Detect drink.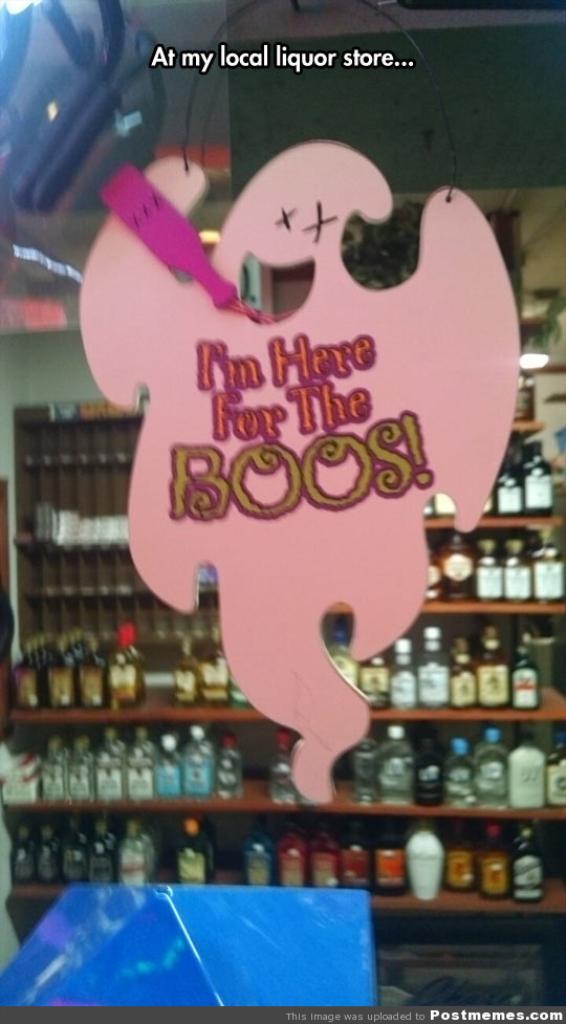
Detected at <bbox>521, 457, 551, 510</bbox>.
